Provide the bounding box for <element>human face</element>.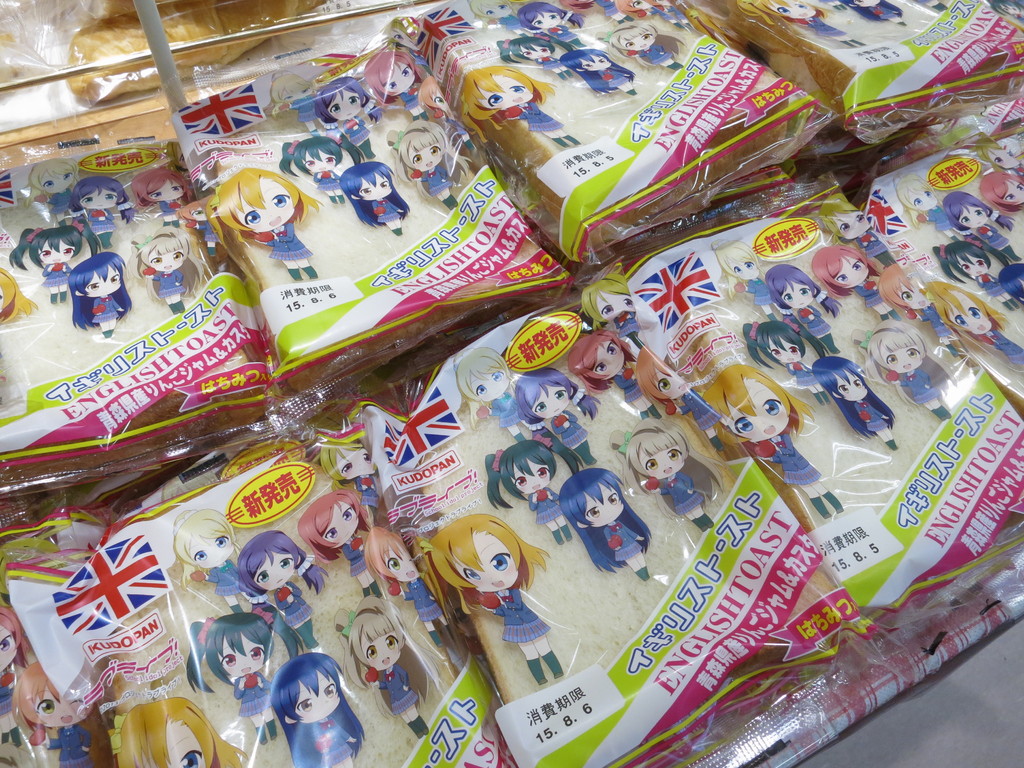
<bbox>598, 289, 630, 323</bbox>.
